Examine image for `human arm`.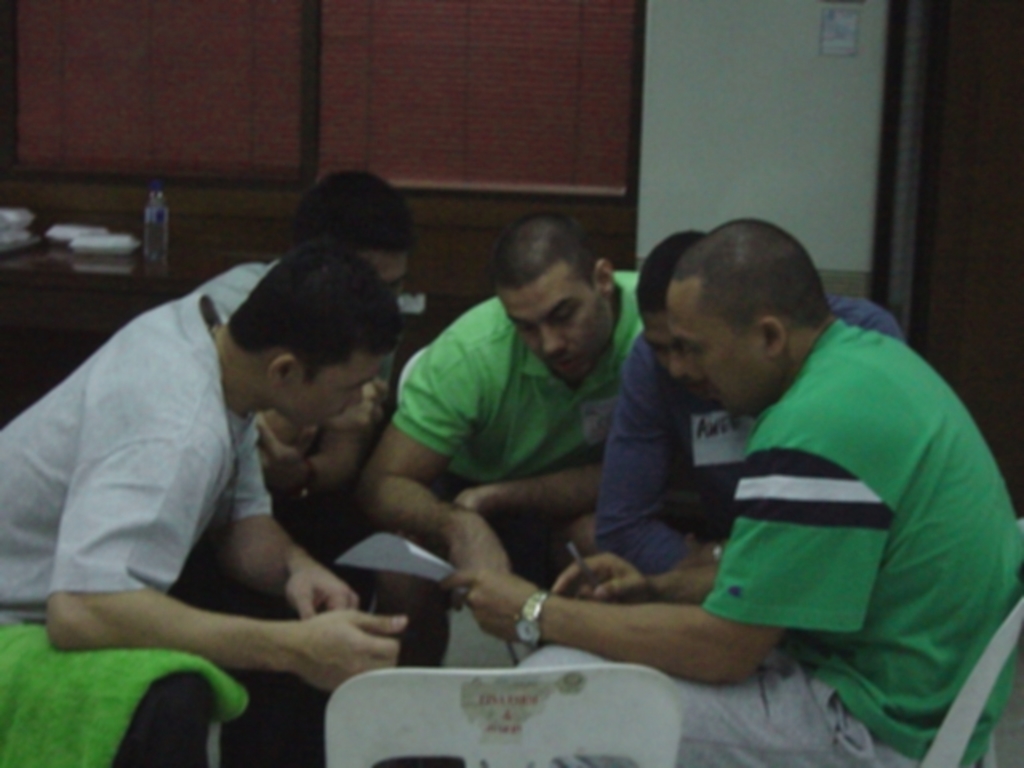
Examination result: (x1=584, y1=336, x2=706, y2=576).
